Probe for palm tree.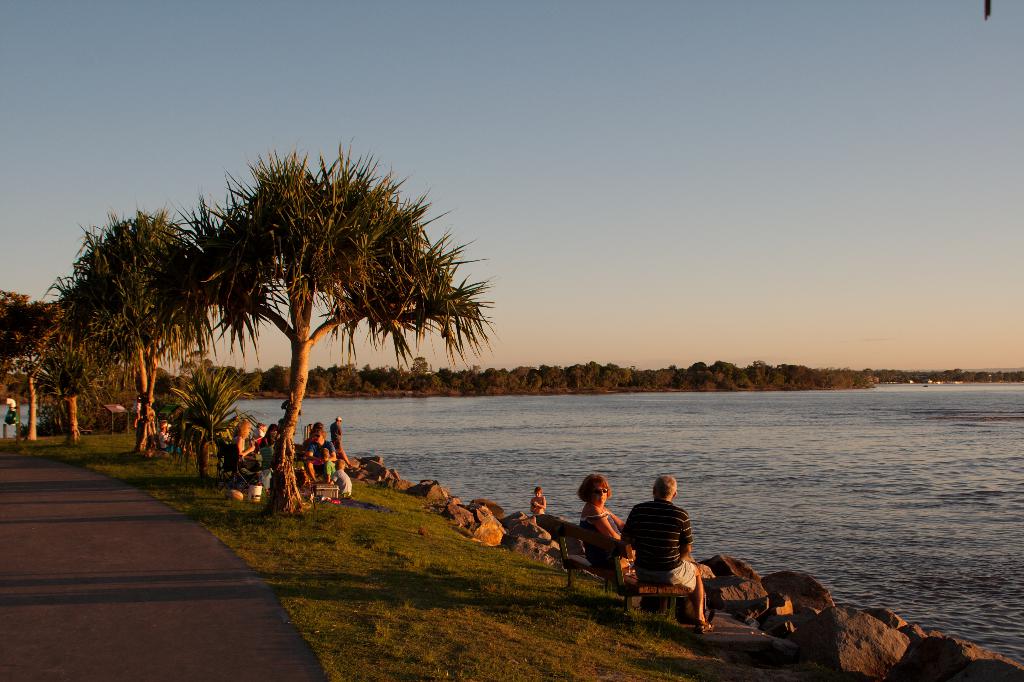
Probe result: bbox(170, 133, 501, 519).
